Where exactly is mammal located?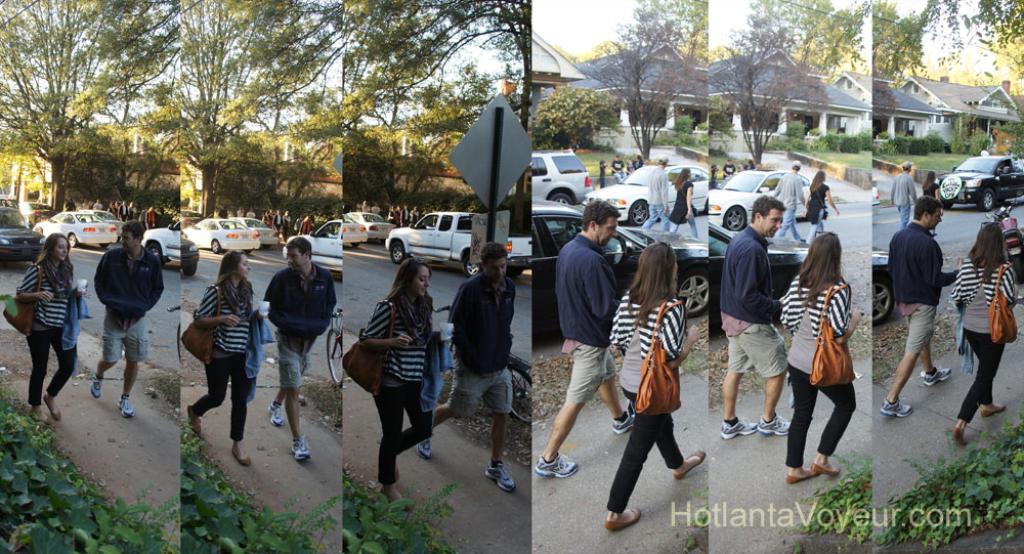
Its bounding box is 720 193 786 439.
